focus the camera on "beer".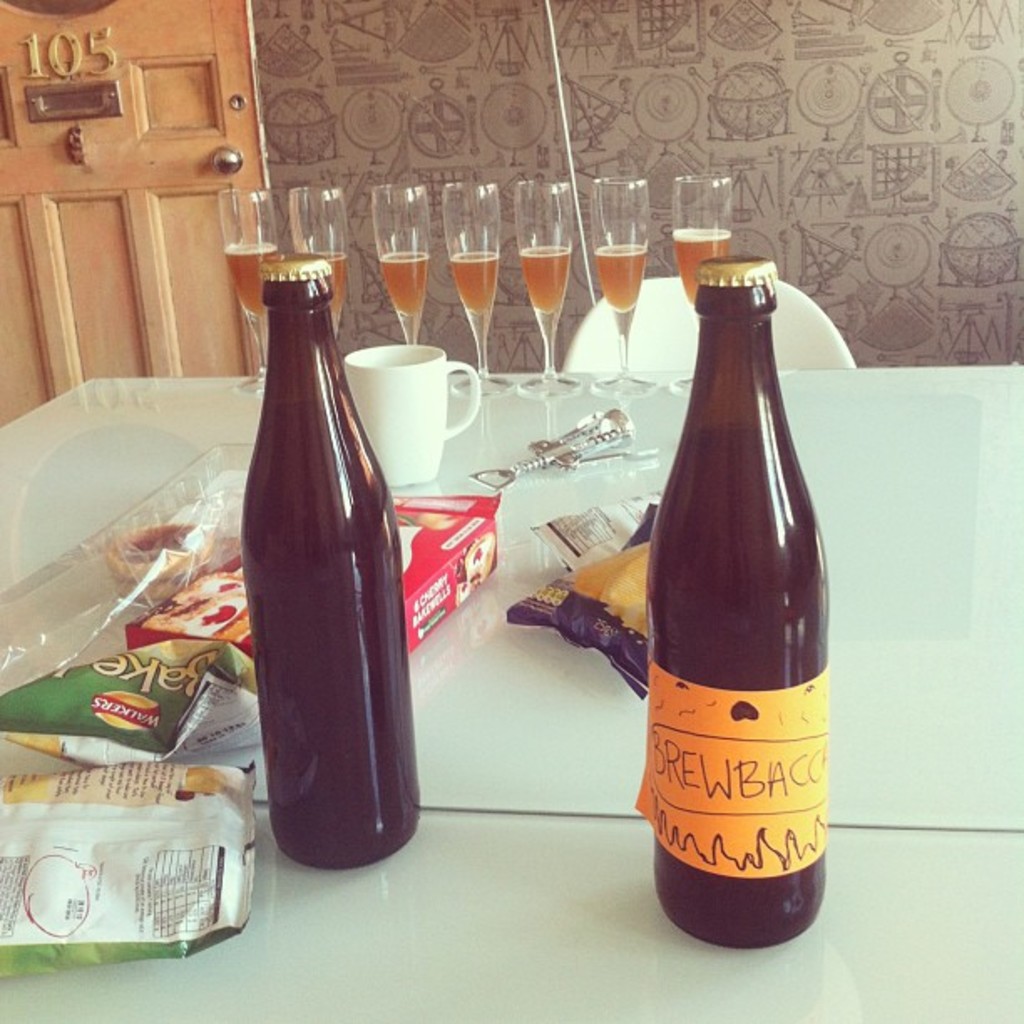
Focus region: locate(361, 181, 445, 363).
